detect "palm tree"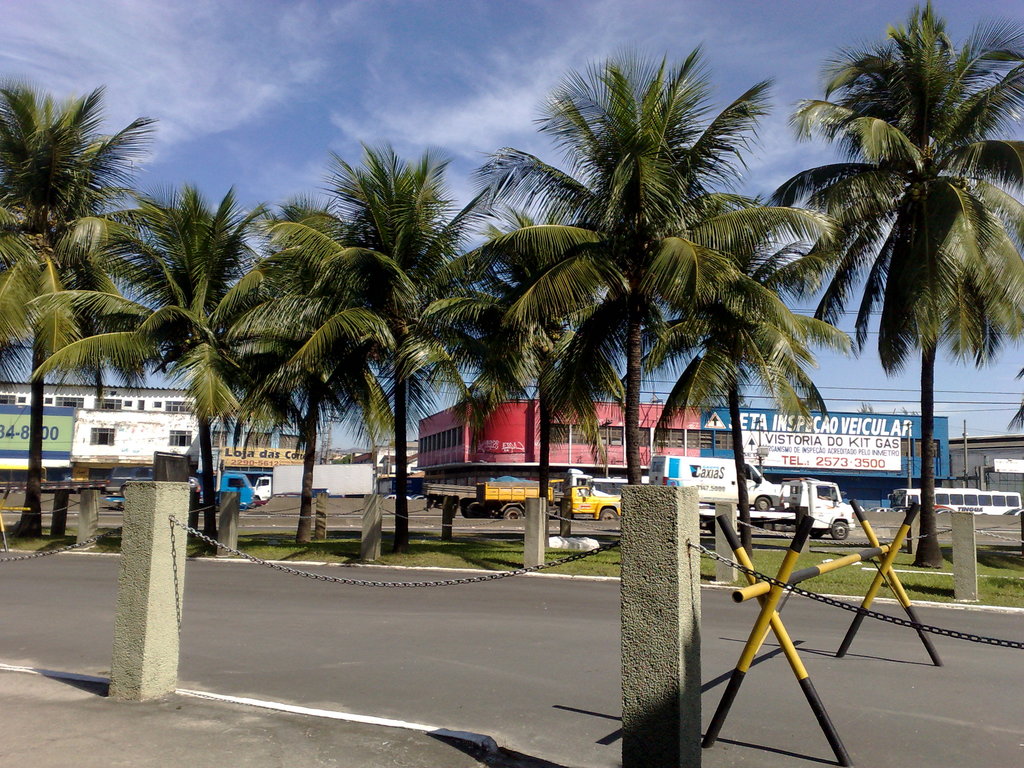
797/32/1023/359
